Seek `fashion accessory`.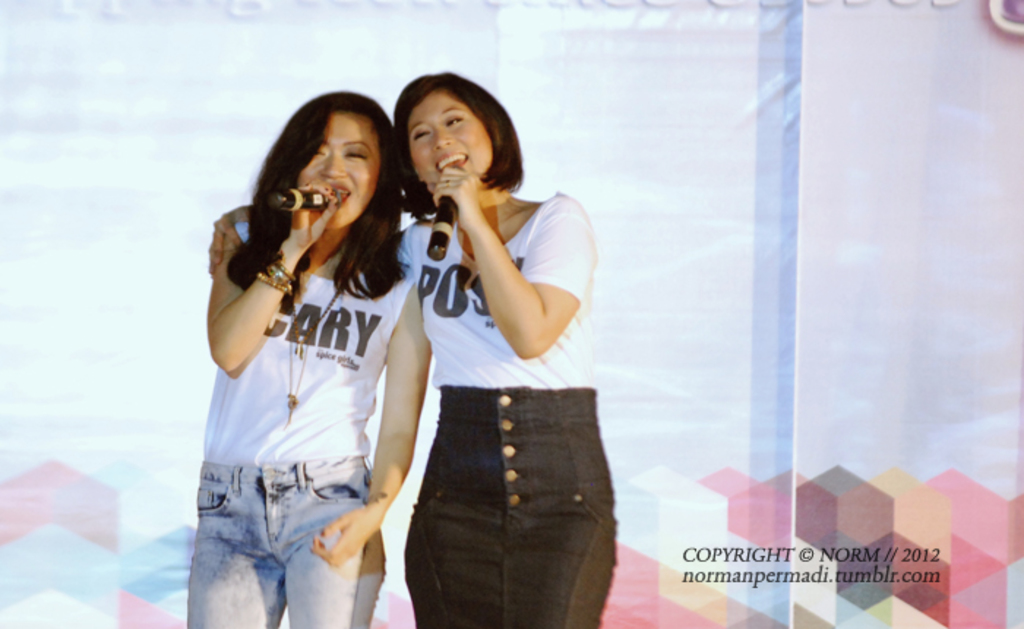
rect(279, 282, 348, 423).
